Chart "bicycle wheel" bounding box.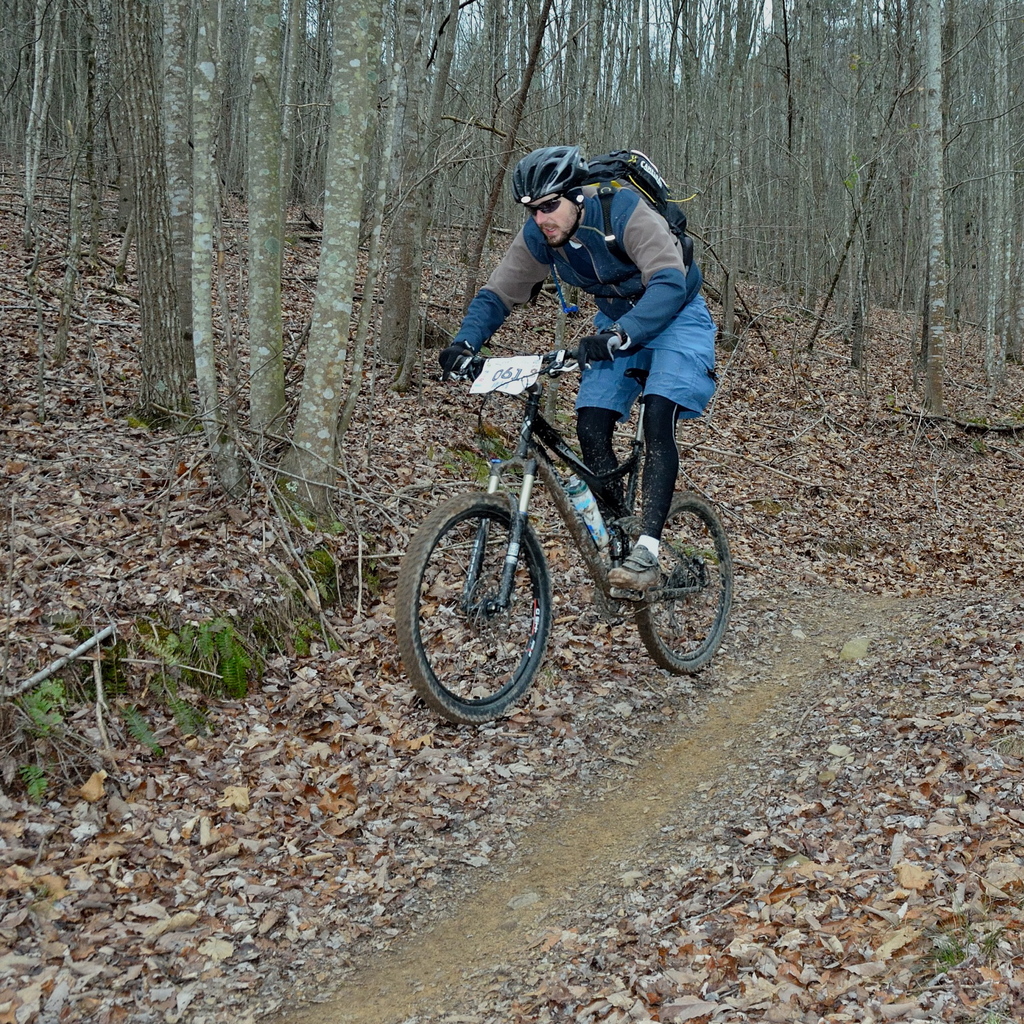
Charted: [414,476,580,729].
